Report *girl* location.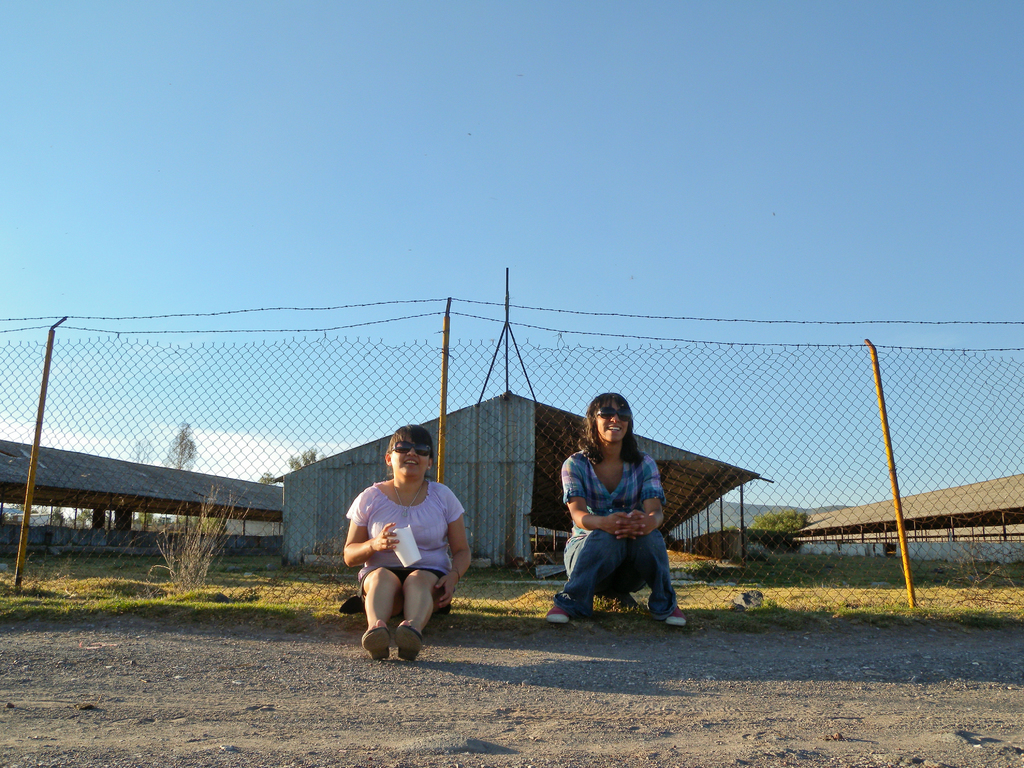
Report: <box>341,420,474,662</box>.
